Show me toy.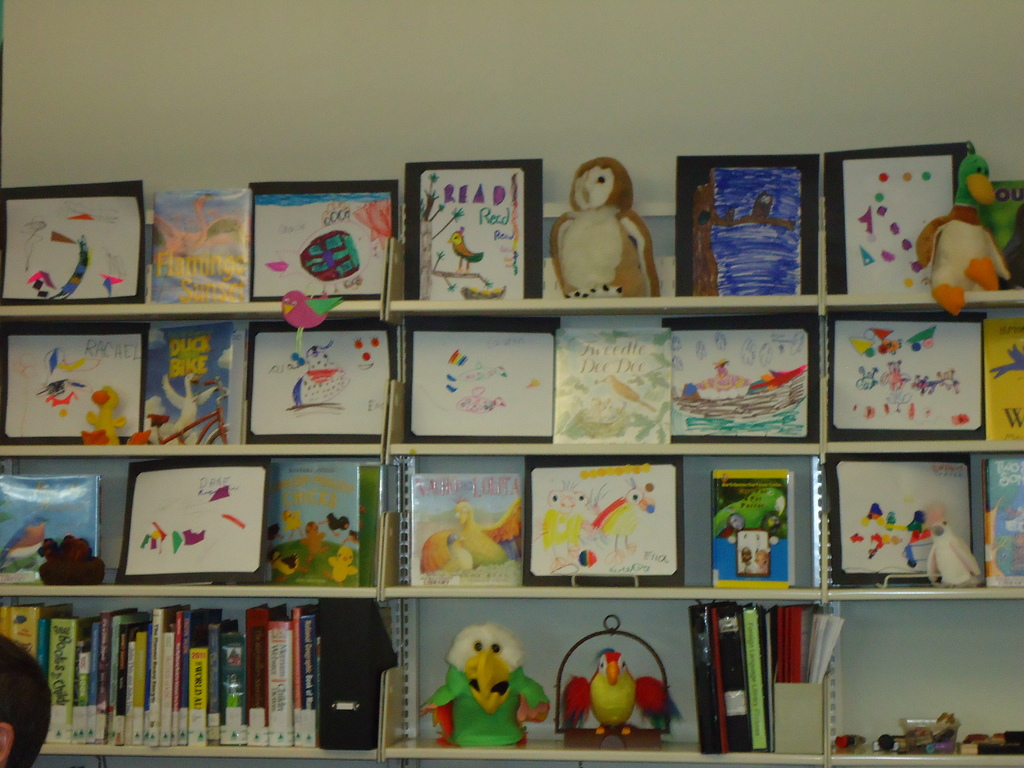
toy is here: select_region(438, 632, 536, 743).
